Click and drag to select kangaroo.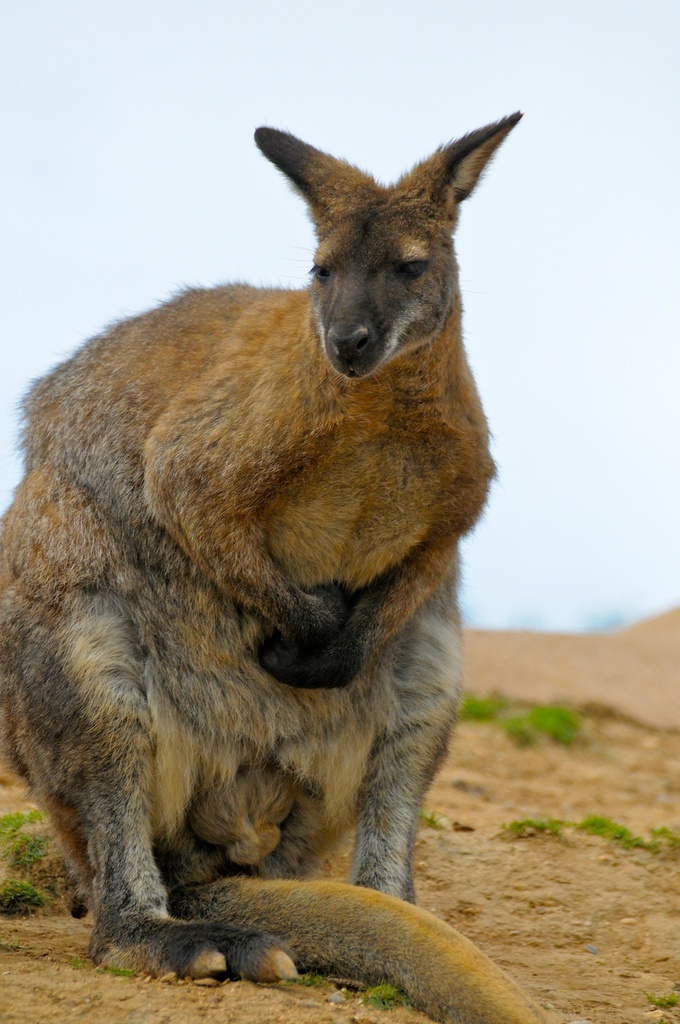
Selection: l=0, t=101, r=567, b=1023.
